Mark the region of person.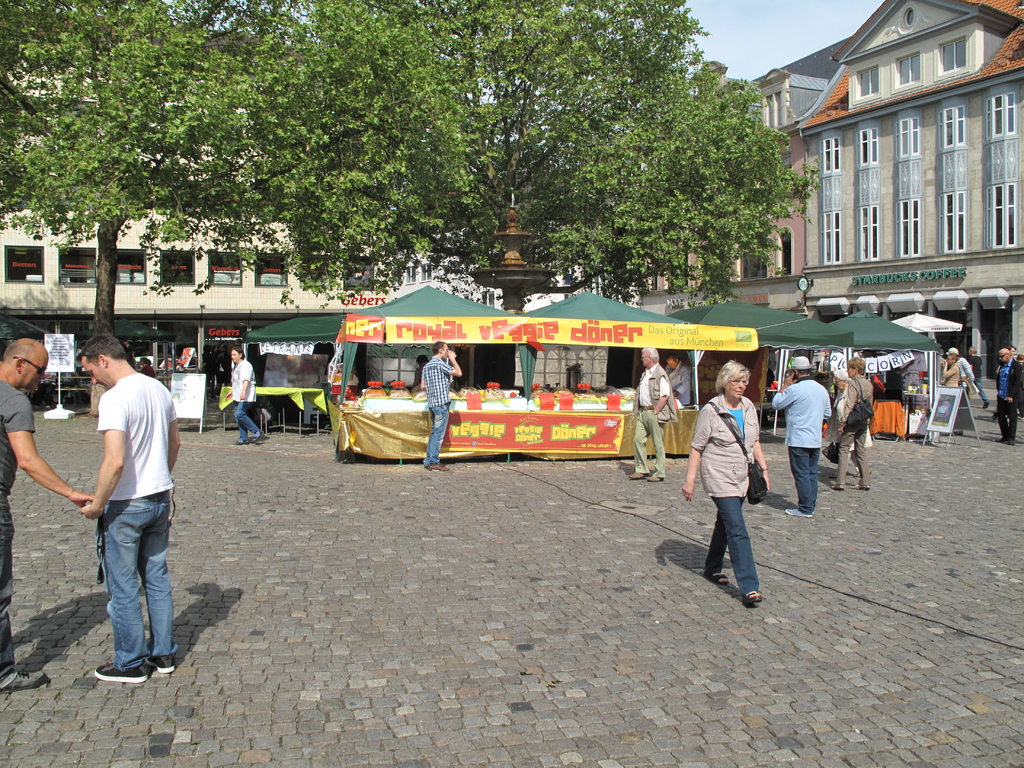
Region: 994,342,1023,447.
